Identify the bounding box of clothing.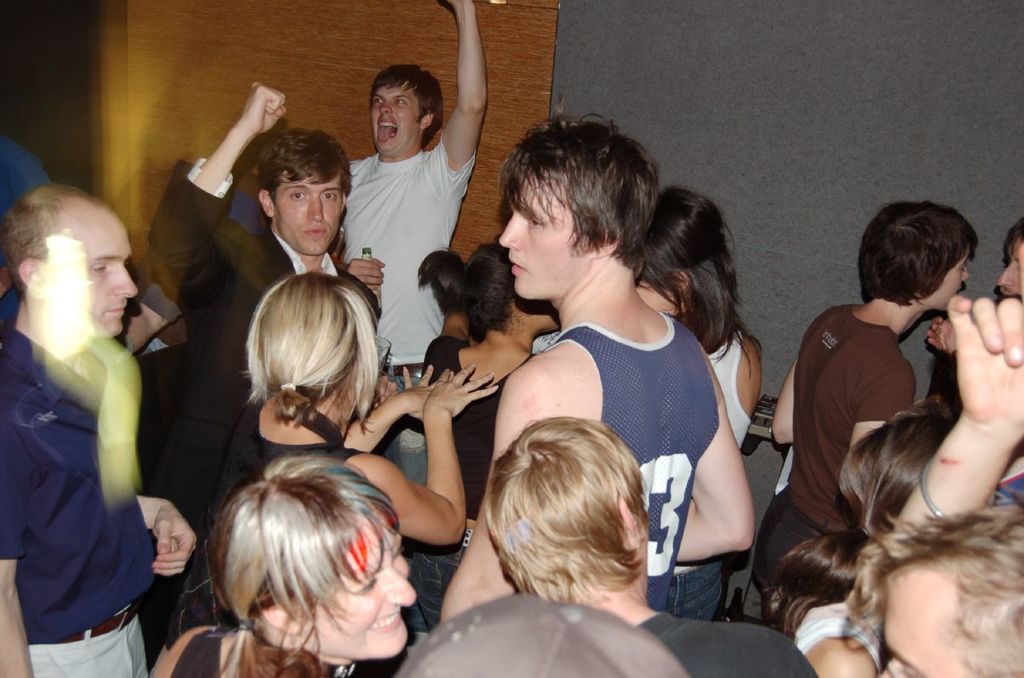
(x1=646, y1=612, x2=826, y2=677).
